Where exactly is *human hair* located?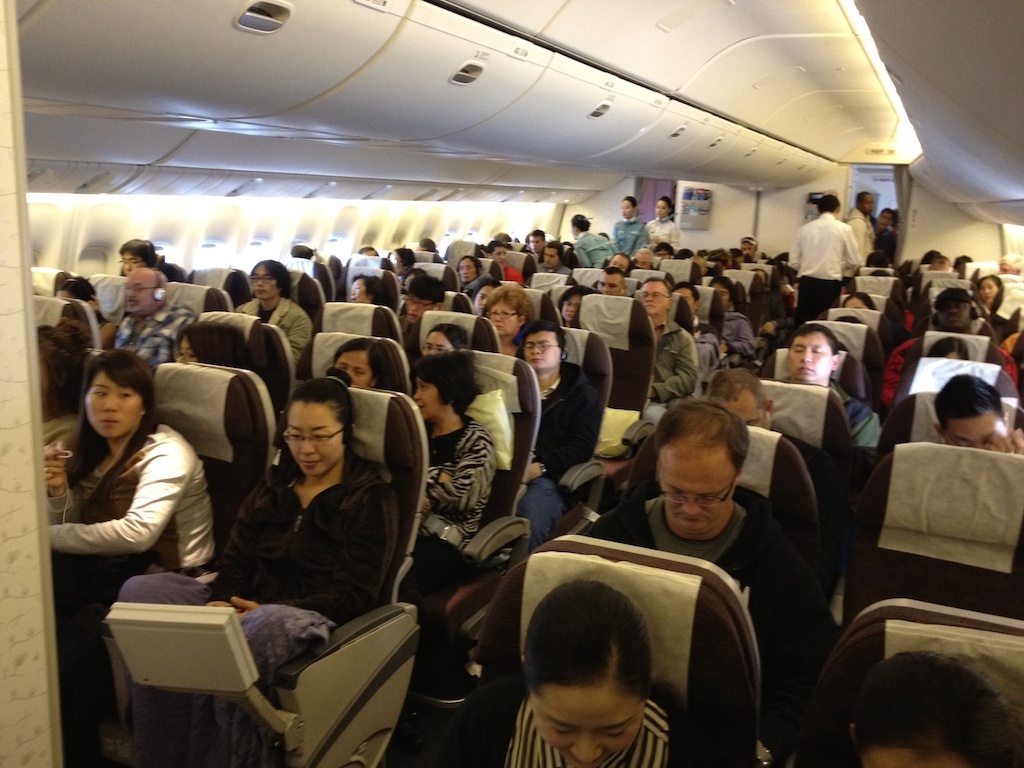
Its bounding box is l=856, t=647, r=1022, b=767.
